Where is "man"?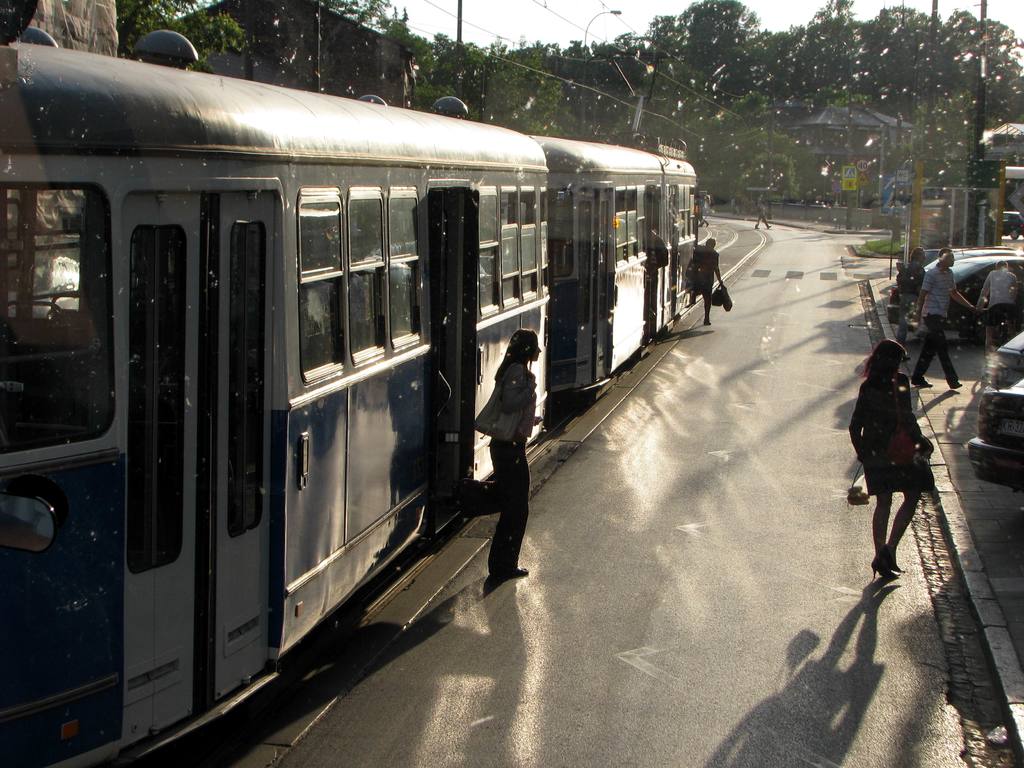
pyautogui.locateOnScreen(913, 251, 972, 384).
